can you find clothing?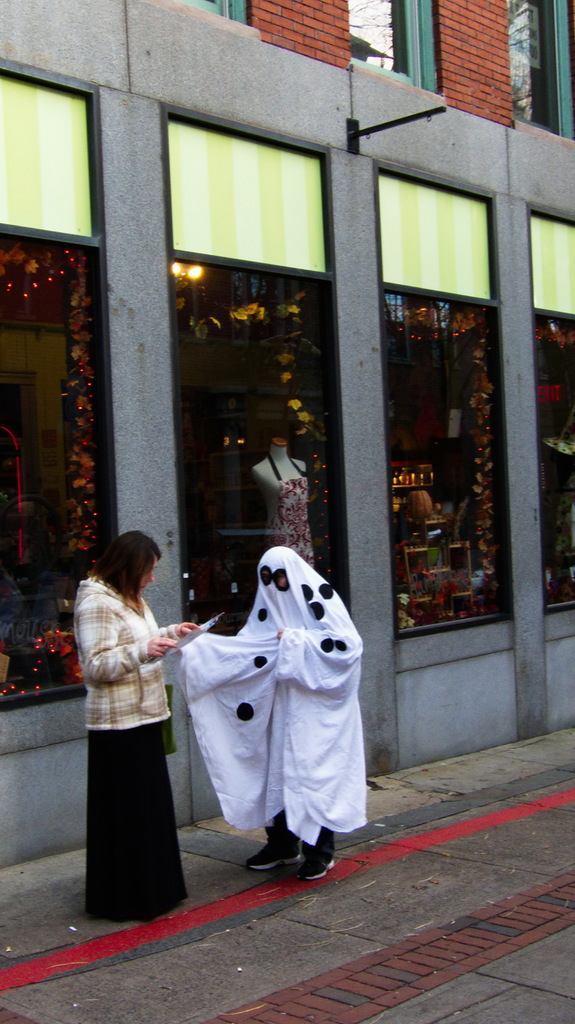
Yes, bounding box: 270,458,317,570.
